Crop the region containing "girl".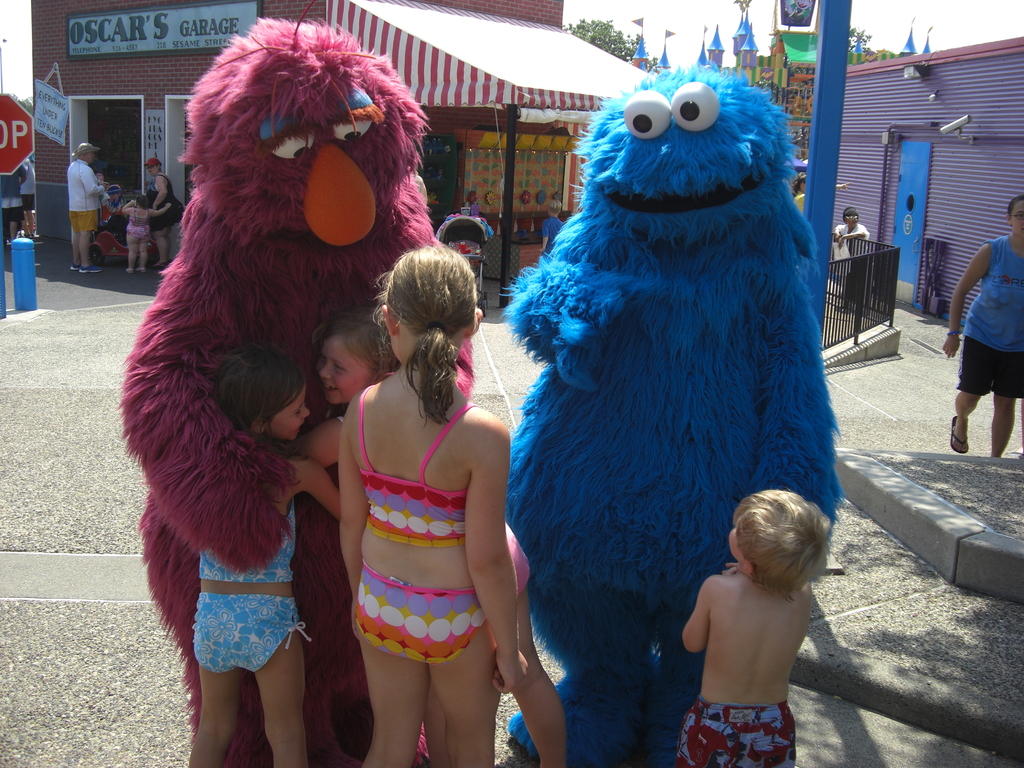
Crop region: crop(184, 349, 339, 767).
